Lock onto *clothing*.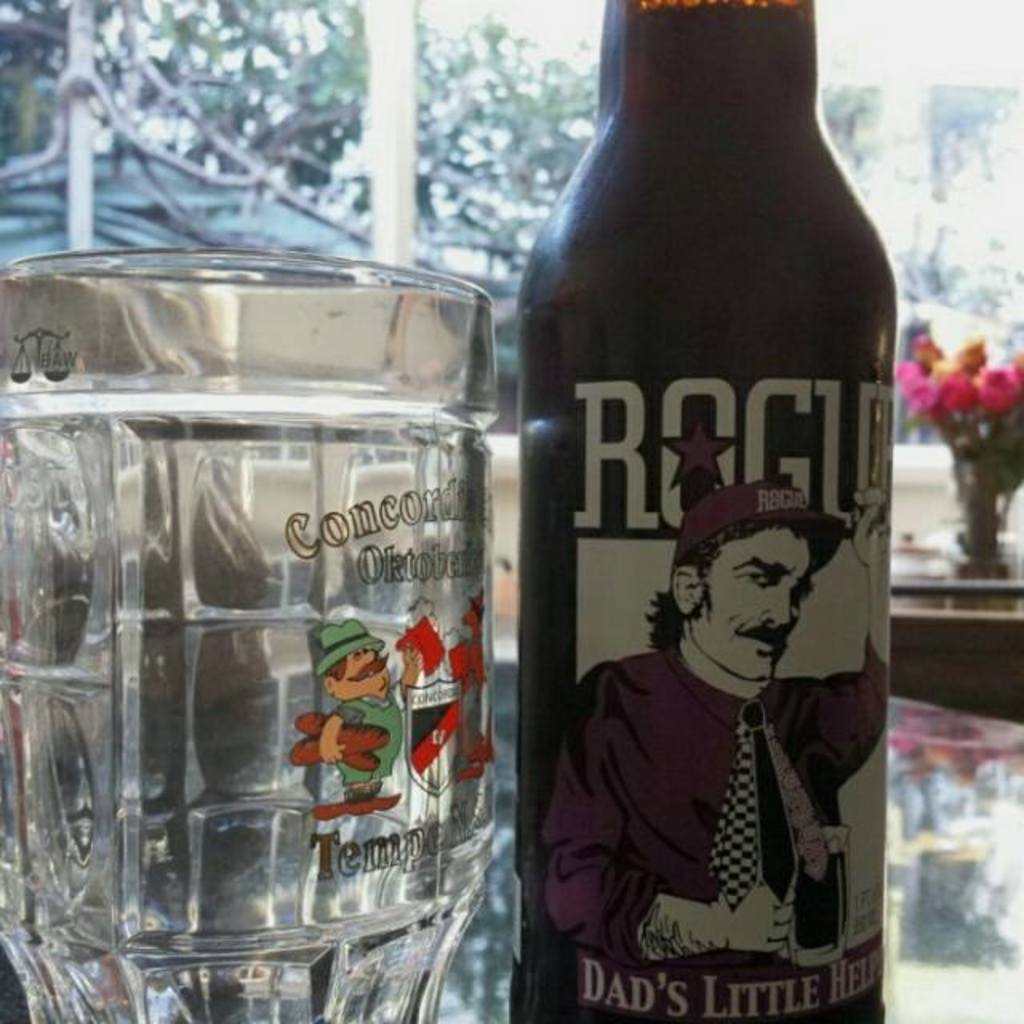
Locked: {"left": 339, "top": 698, "right": 406, "bottom": 789}.
